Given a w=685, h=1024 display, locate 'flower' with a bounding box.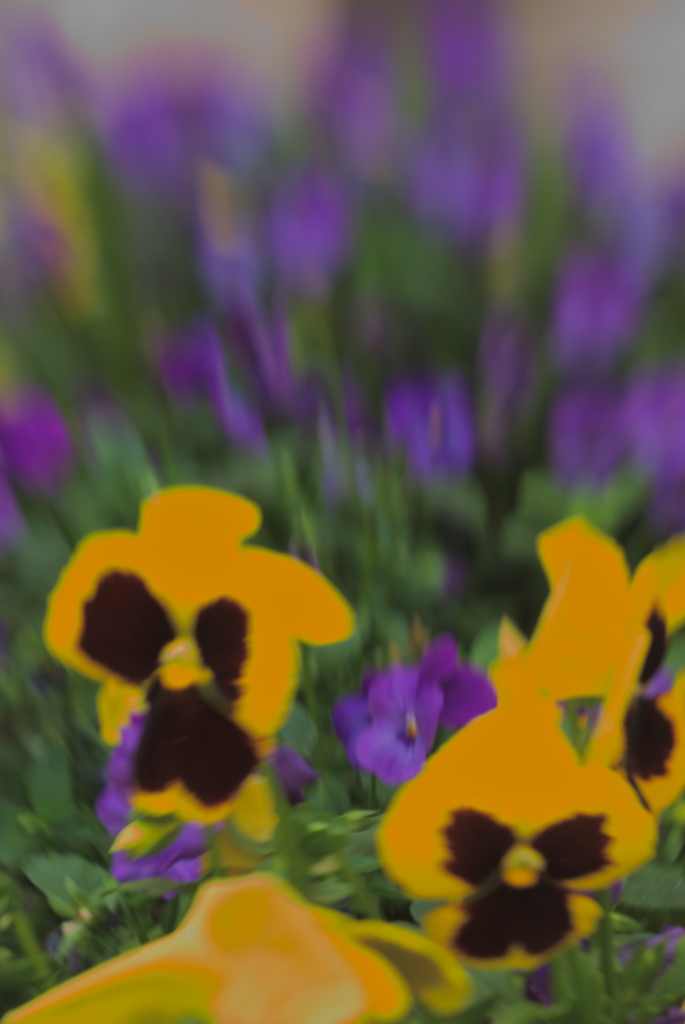
Located: select_region(0, 877, 482, 1023).
